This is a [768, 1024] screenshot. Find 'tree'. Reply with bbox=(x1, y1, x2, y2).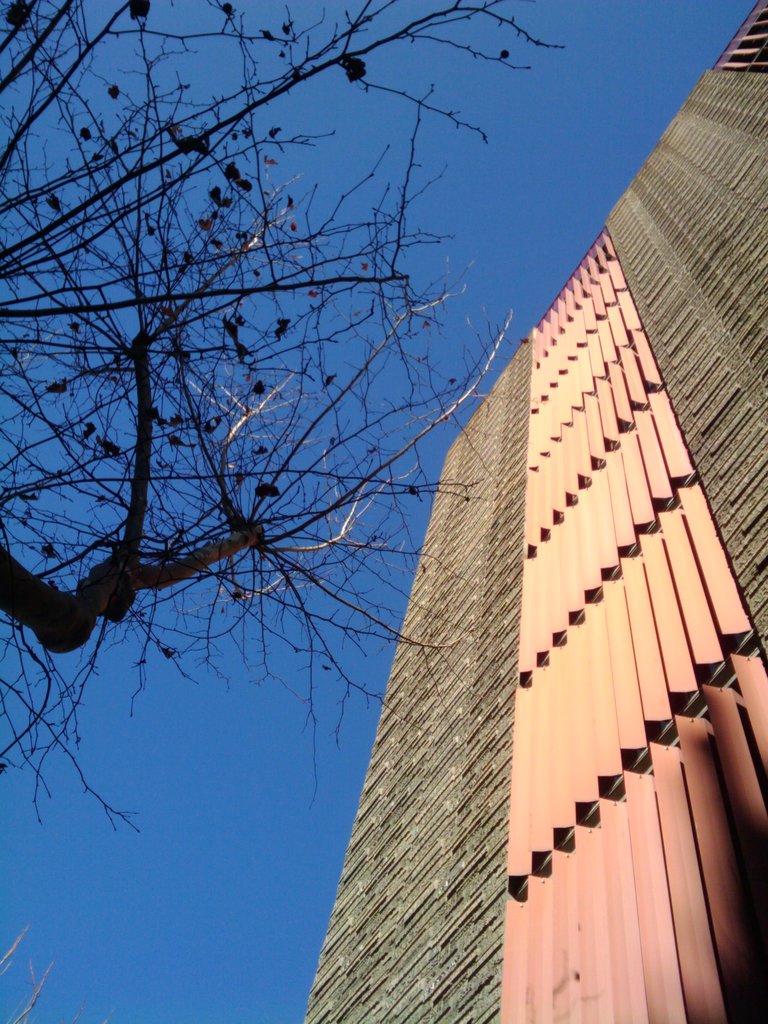
bbox=(42, 103, 481, 818).
